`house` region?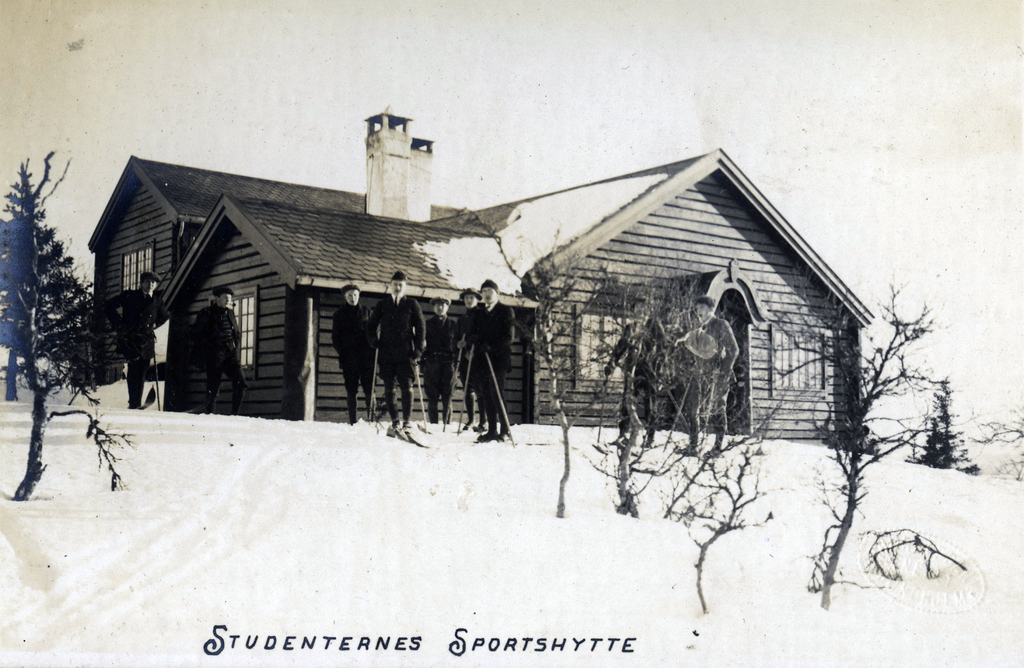
[x1=112, y1=133, x2=868, y2=497]
